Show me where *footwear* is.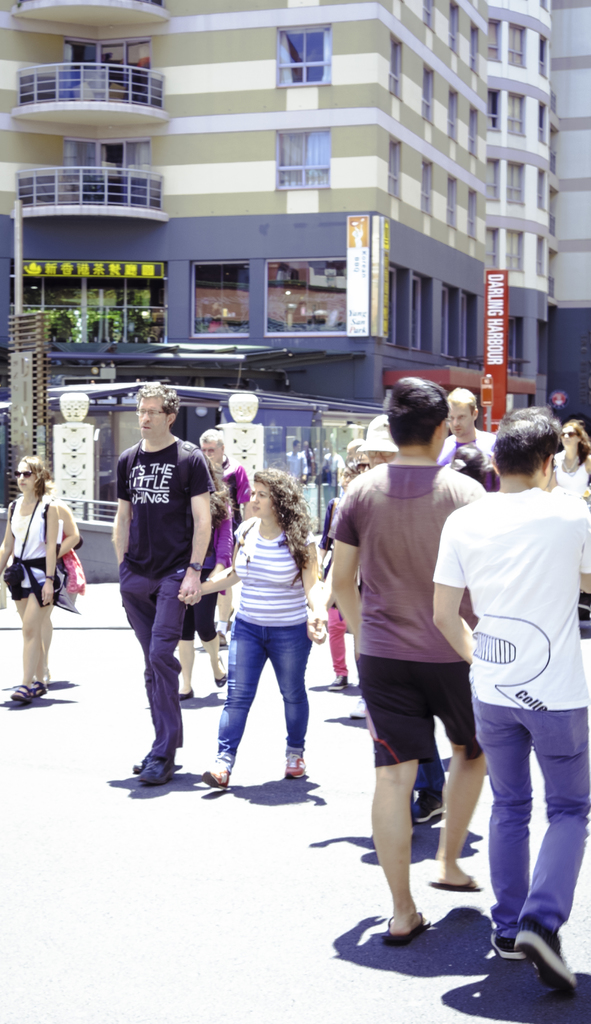
*footwear* is at rect(33, 679, 48, 698).
